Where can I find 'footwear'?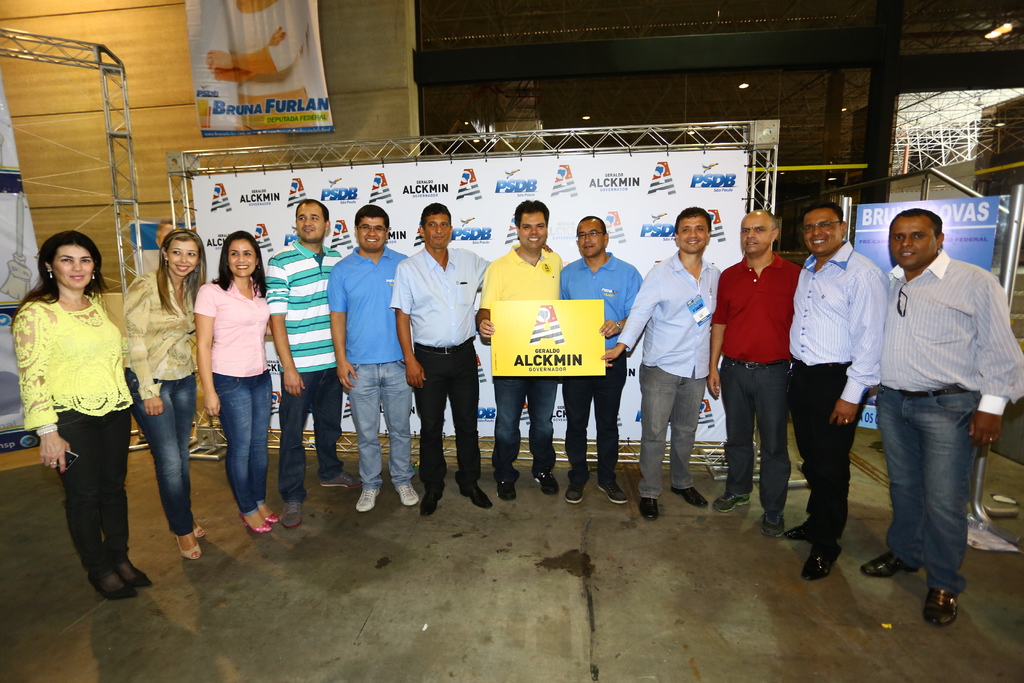
You can find it at l=317, t=468, r=362, b=484.
